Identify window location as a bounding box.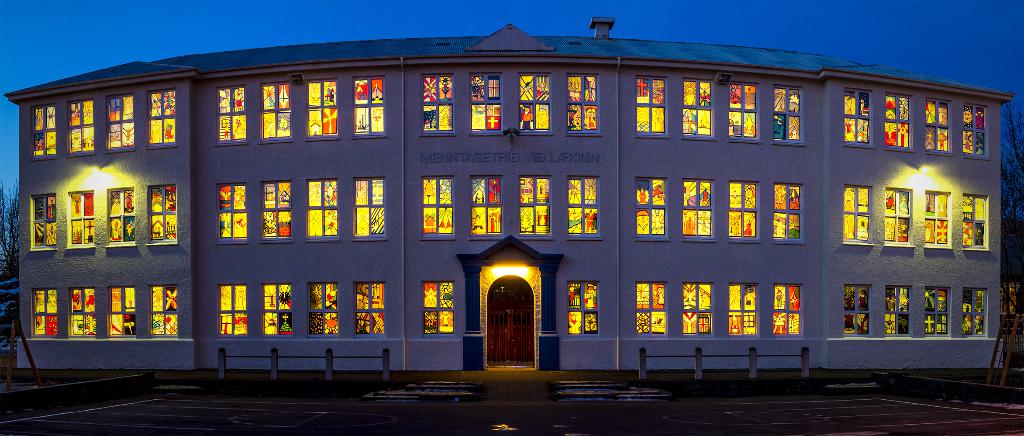
BBox(637, 74, 669, 136).
